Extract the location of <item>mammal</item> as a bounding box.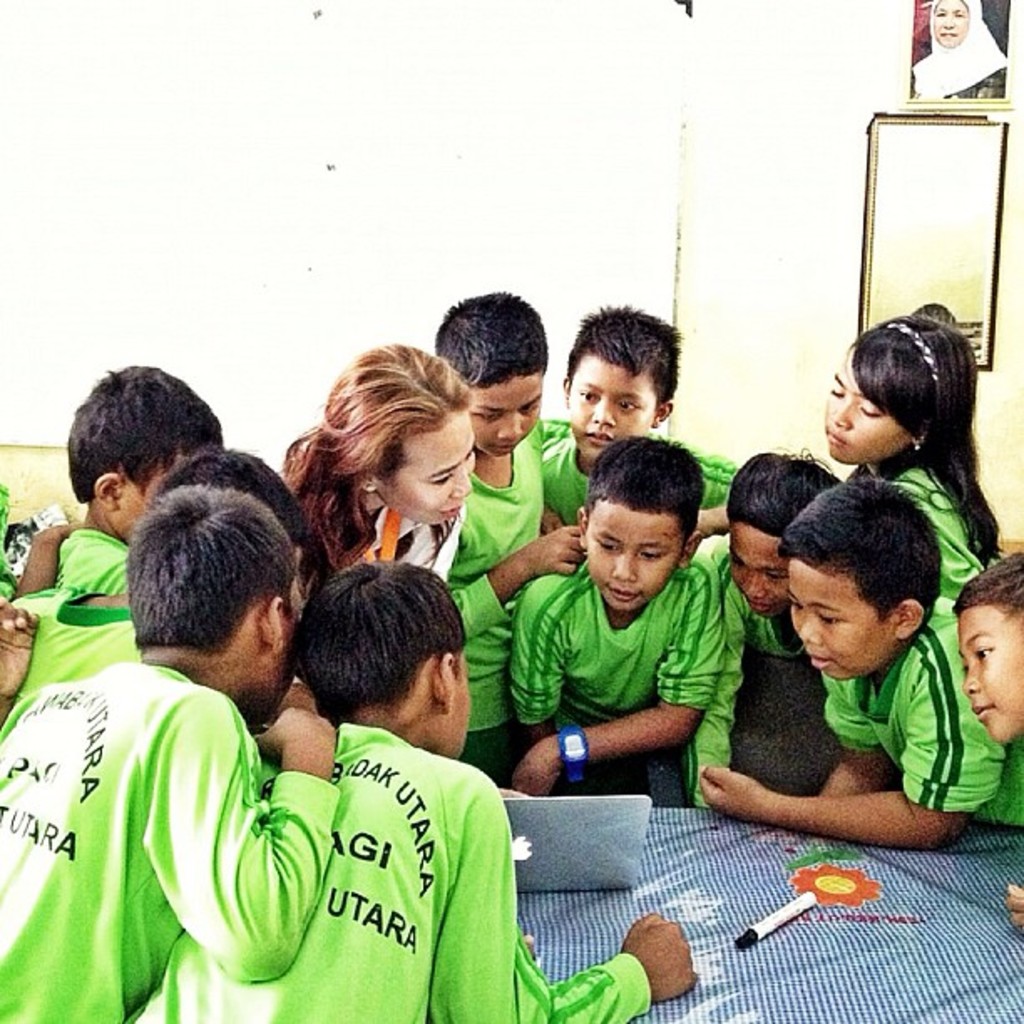
l=0, t=592, r=37, b=723.
